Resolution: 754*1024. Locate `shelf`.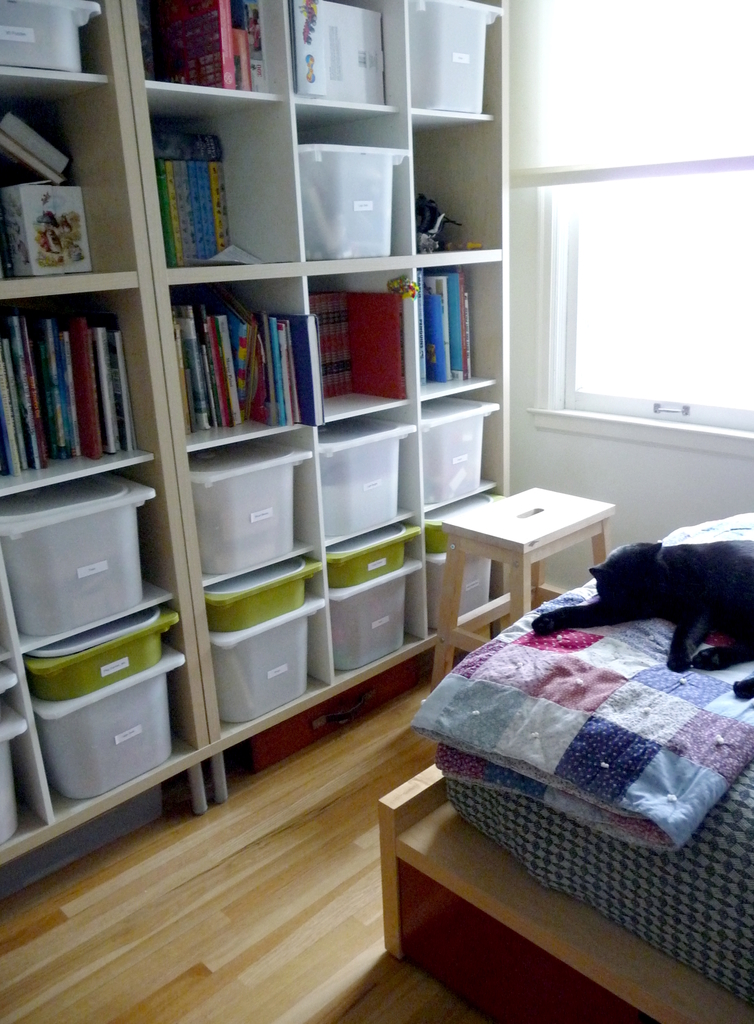
182,420,324,585.
